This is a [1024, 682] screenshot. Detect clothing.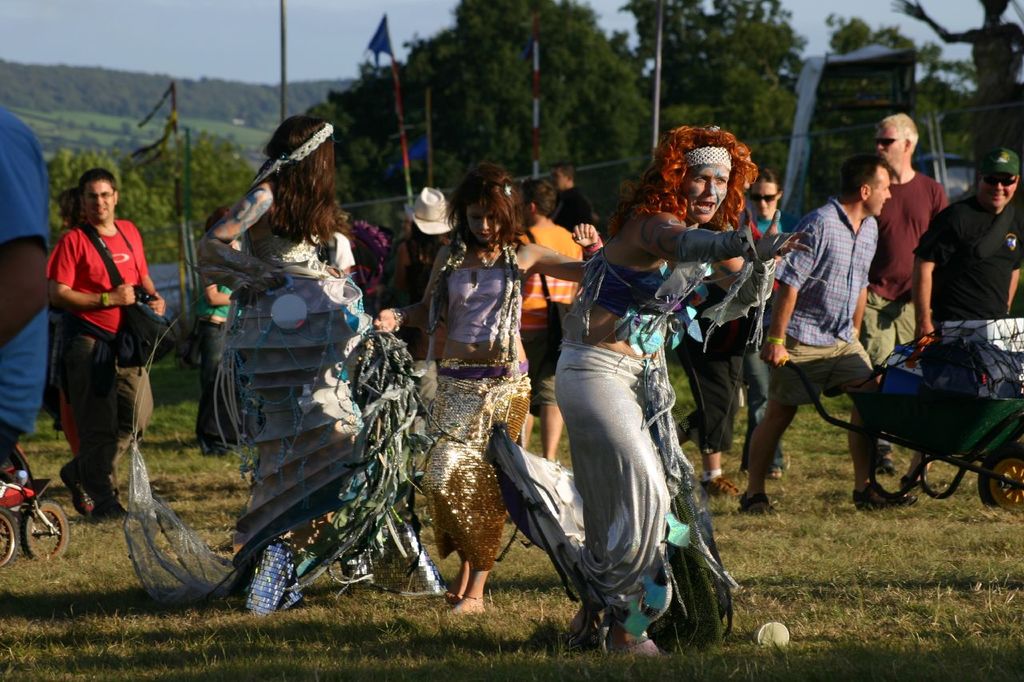
499/338/752/644.
